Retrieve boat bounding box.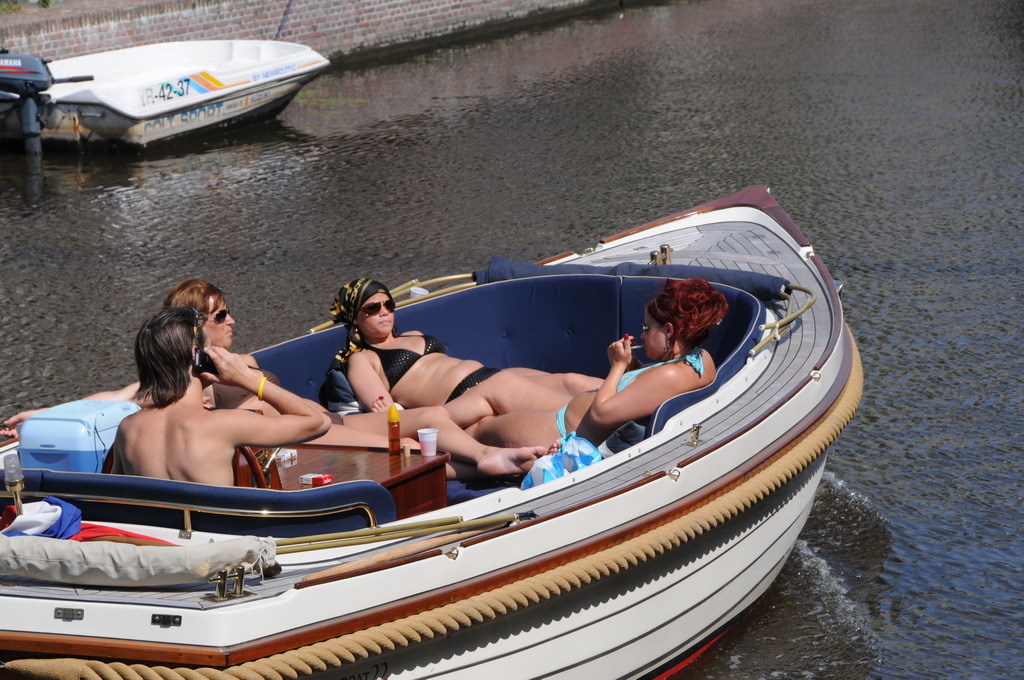
Bounding box: bbox(19, 182, 860, 658).
